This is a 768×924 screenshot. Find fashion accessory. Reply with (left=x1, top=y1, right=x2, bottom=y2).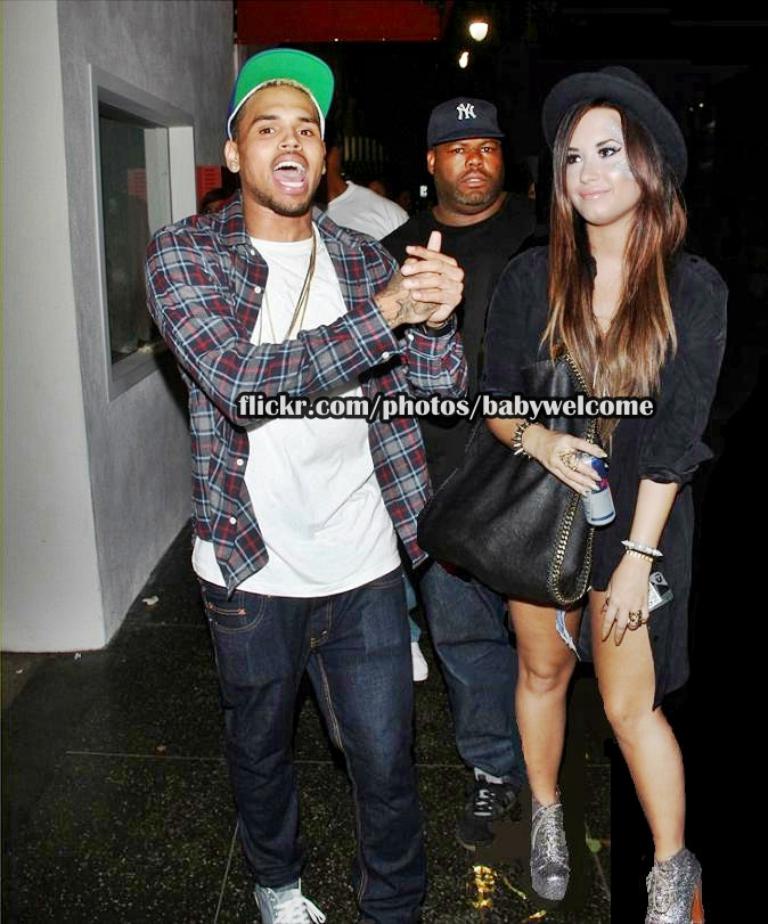
(left=639, top=840, right=705, bottom=923).
